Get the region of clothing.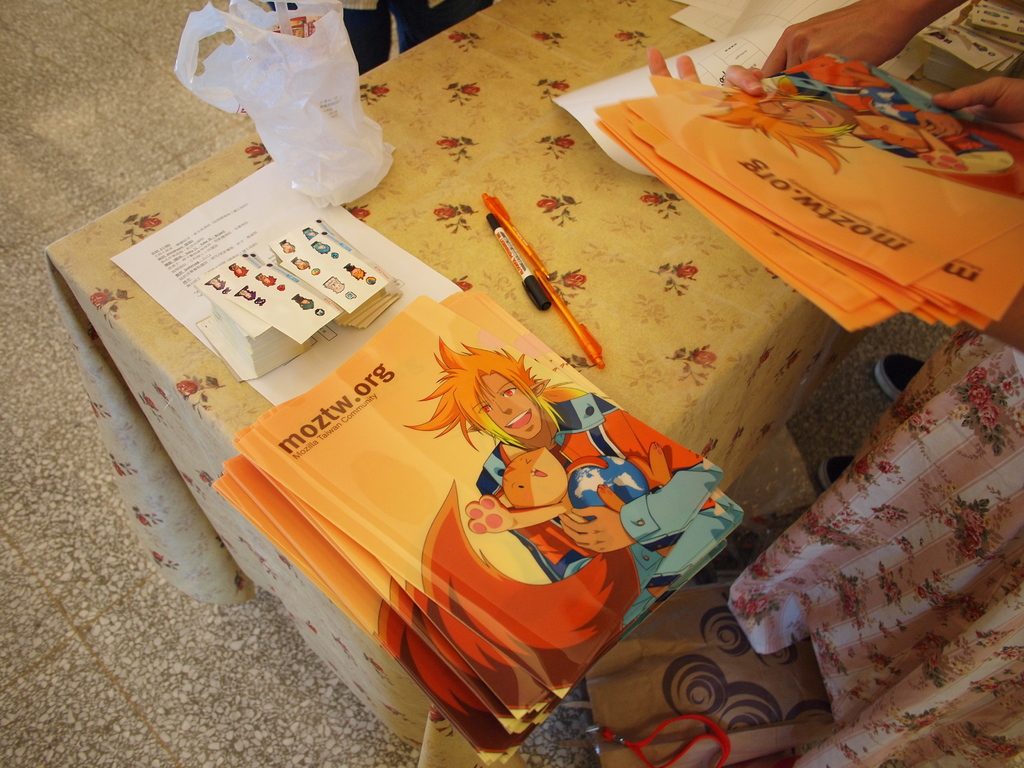
[left=720, top=323, right=1023, bottom=767].
